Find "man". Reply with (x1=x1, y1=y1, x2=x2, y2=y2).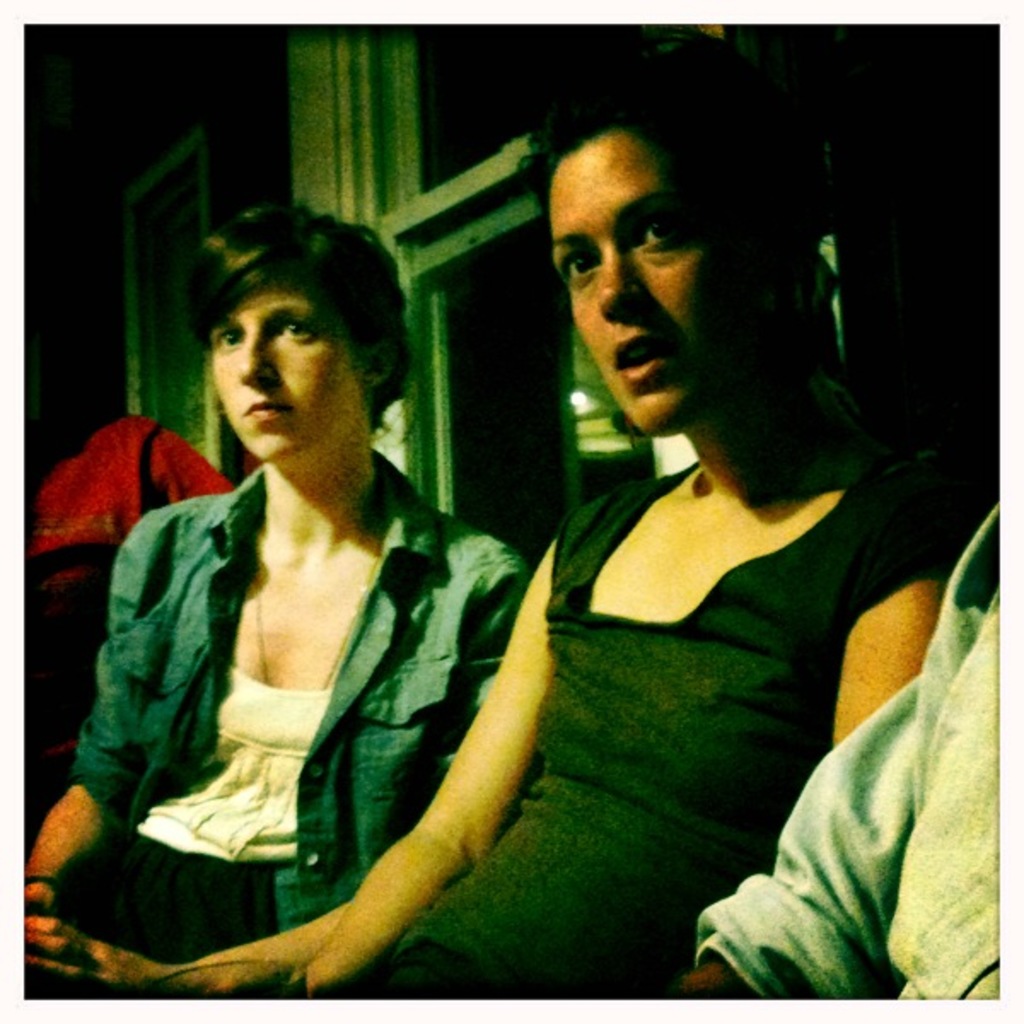
(x1=249, y1=128, x2=927, y2=1002).
